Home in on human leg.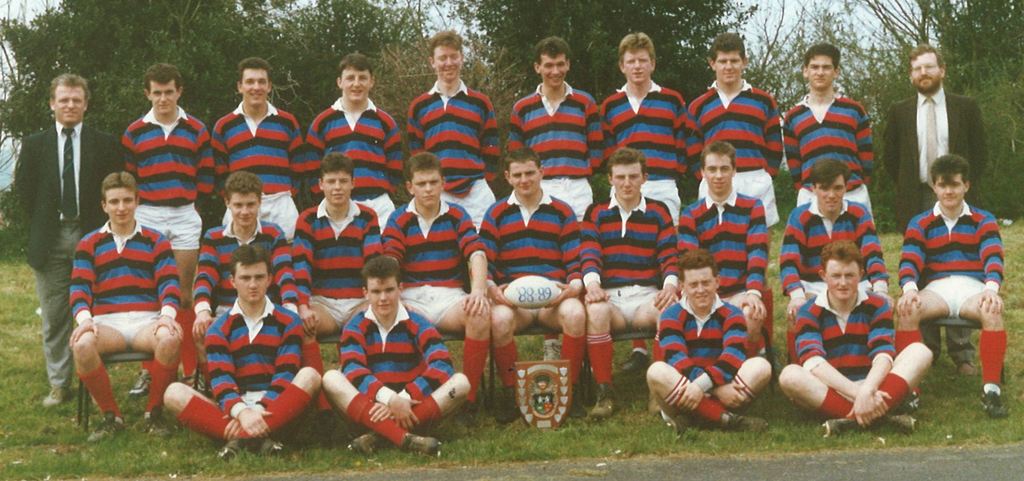
Homed in at x1=822, y1=343, x2=932, y2=445.
